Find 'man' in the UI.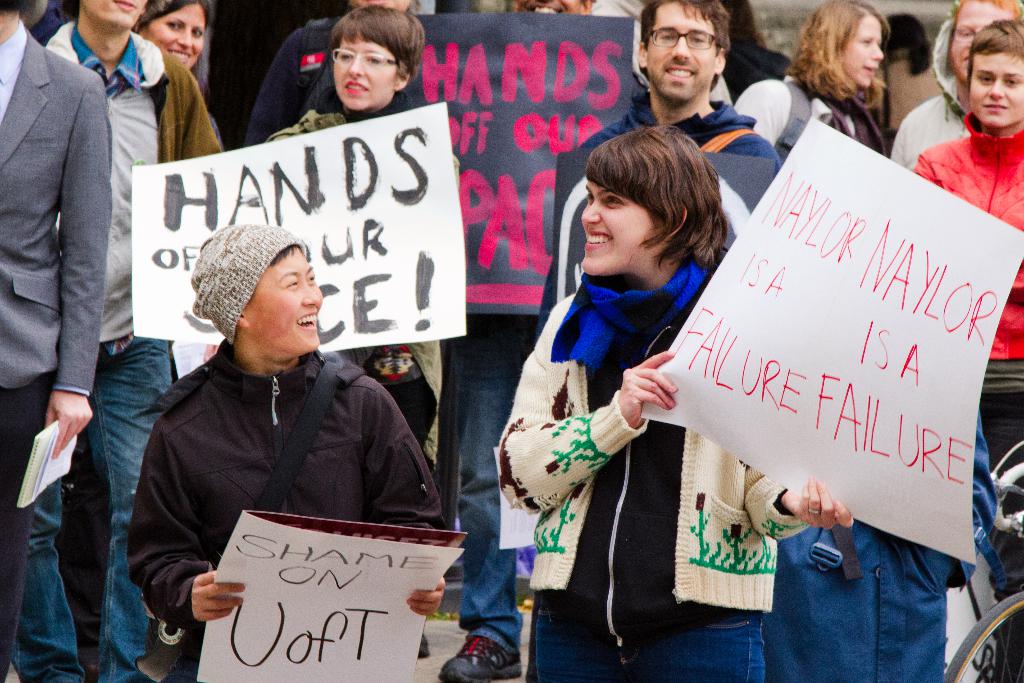
UI element at 120/222/446/682.
